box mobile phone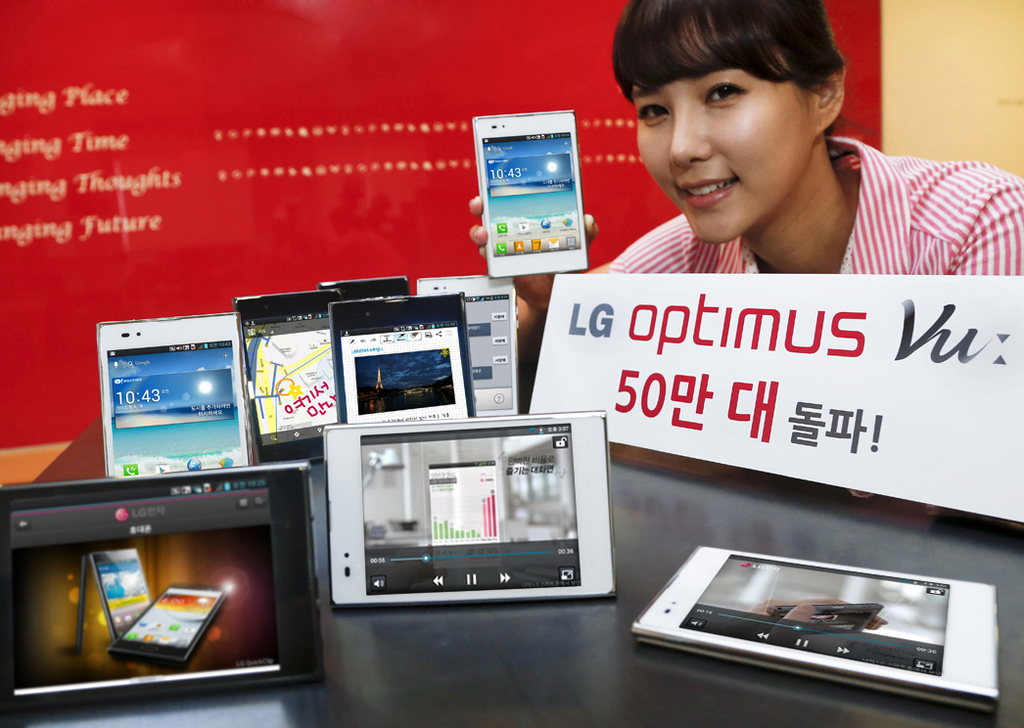
107,586,227,661
